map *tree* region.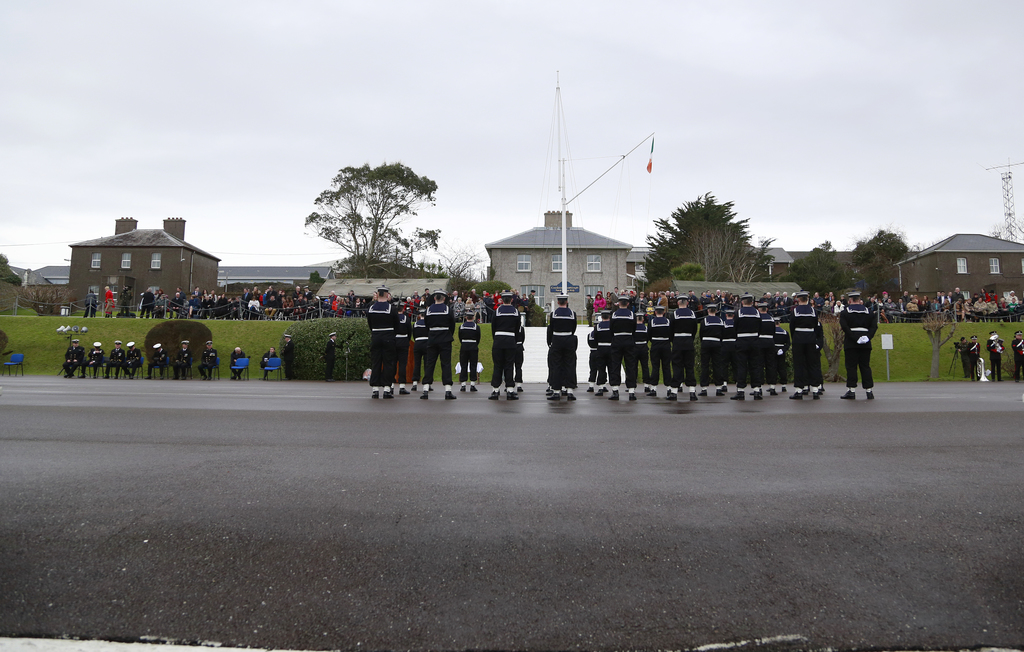
Mapped to (left=0, top=269, right=47, bottom=297).
